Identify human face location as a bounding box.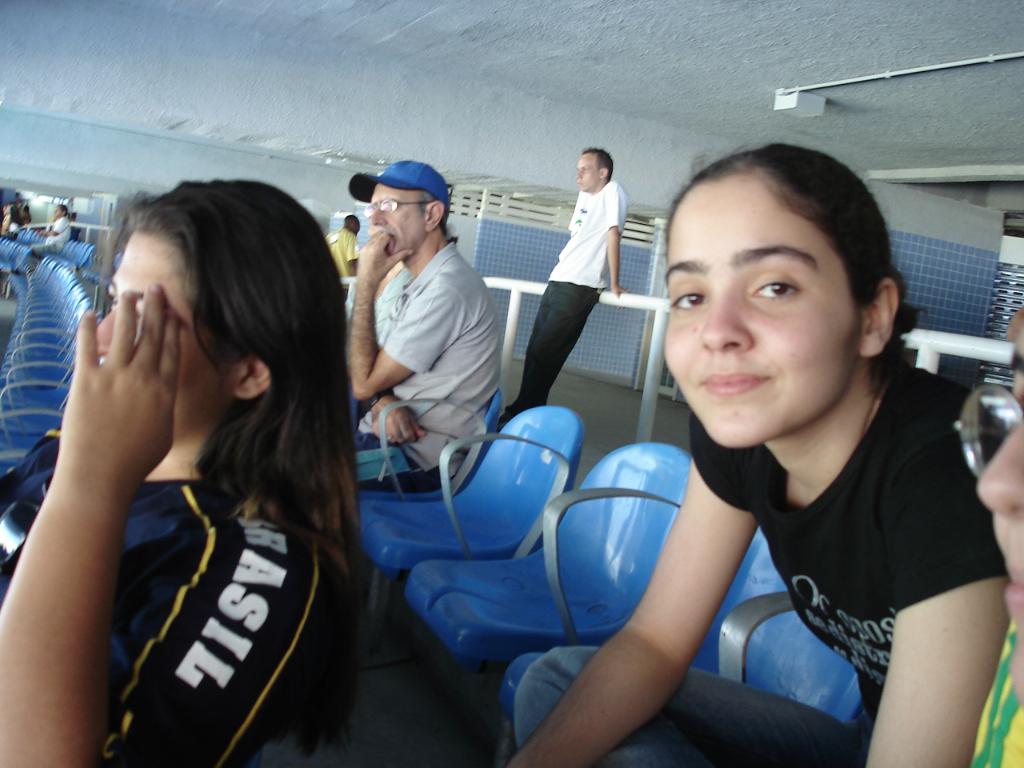
(left=658, top=178, right=854, bottom=452).
